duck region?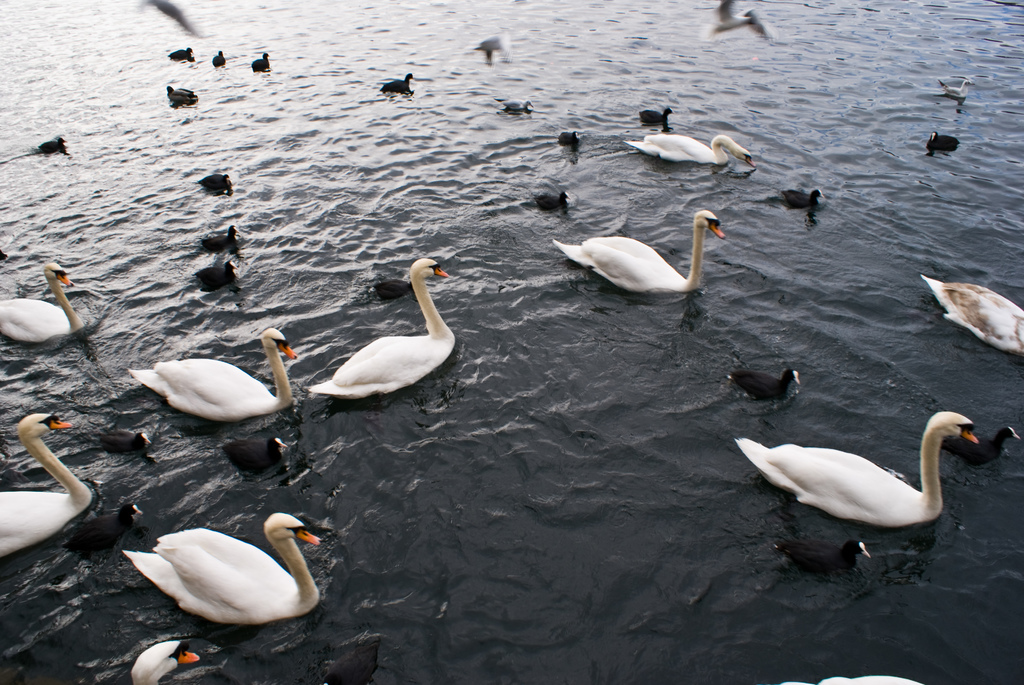
[left=619, top=132, right=754, bottom=173]
